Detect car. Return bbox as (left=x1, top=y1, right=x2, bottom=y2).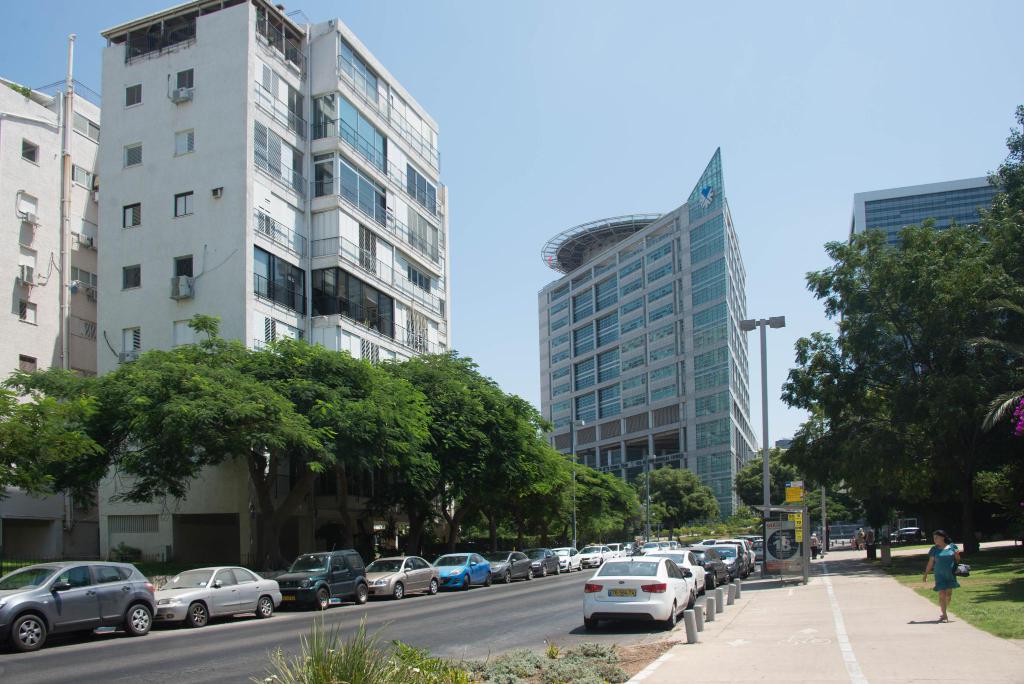
(left=609, top=542, right=623, bottom=555).
